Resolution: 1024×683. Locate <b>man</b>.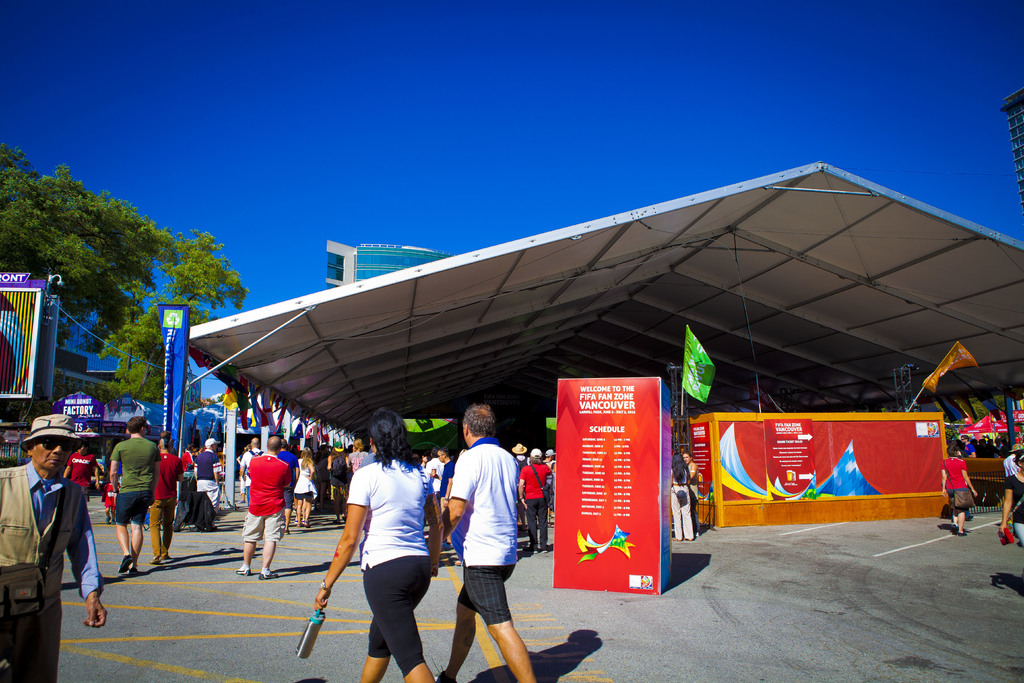
[448, 416, 537, 675].
